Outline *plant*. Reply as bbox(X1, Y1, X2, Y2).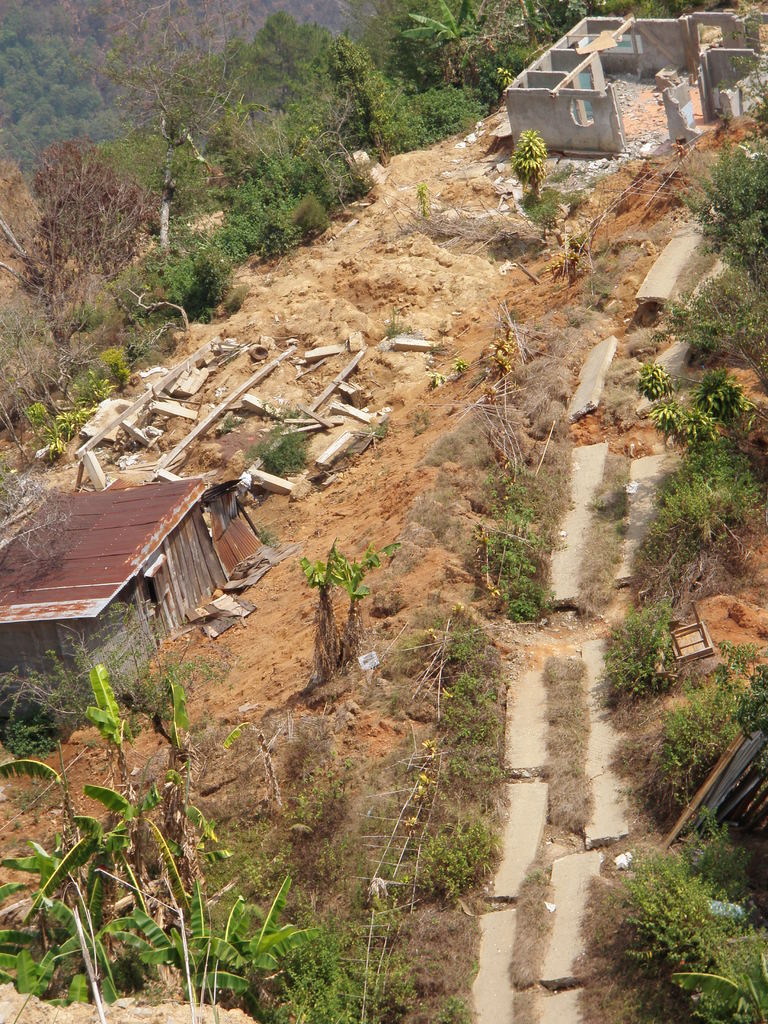
bbox(730, 10, 767, 138).
